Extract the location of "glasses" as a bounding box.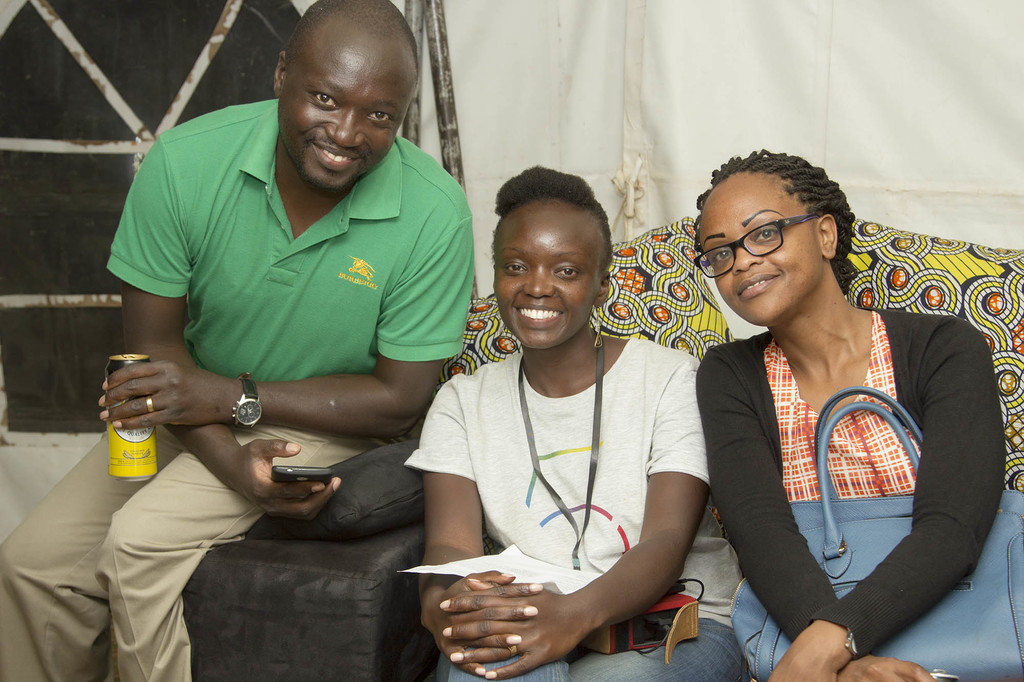
{"left": 711, "top": 225, "right": 826, "bottom": 274}.
